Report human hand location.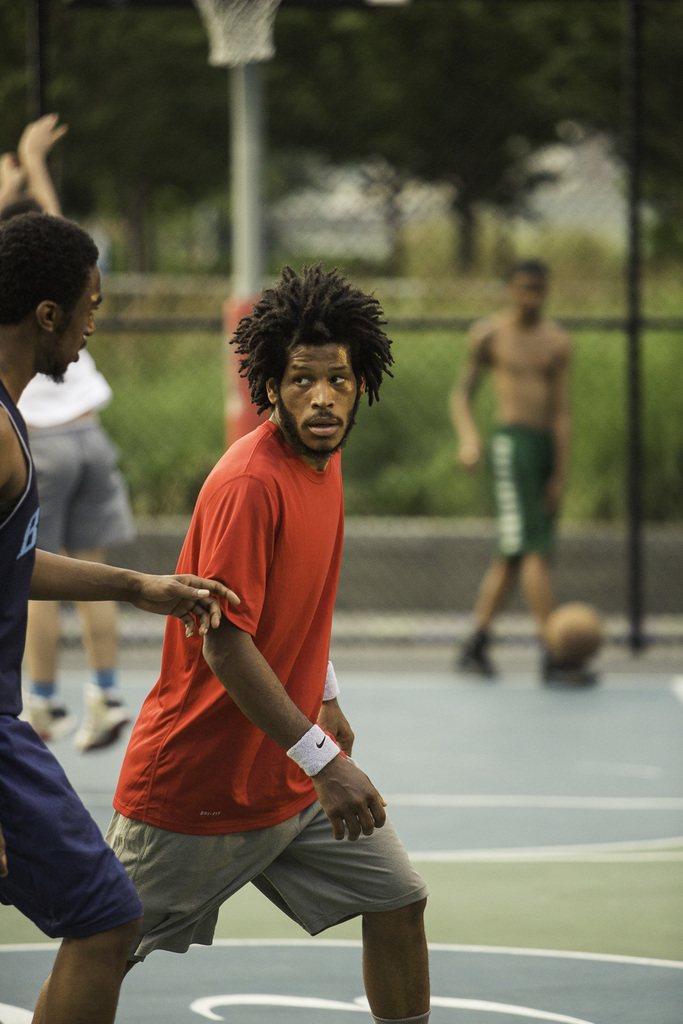
Report: x1=0 y1=150 x2=30 y2=198.
